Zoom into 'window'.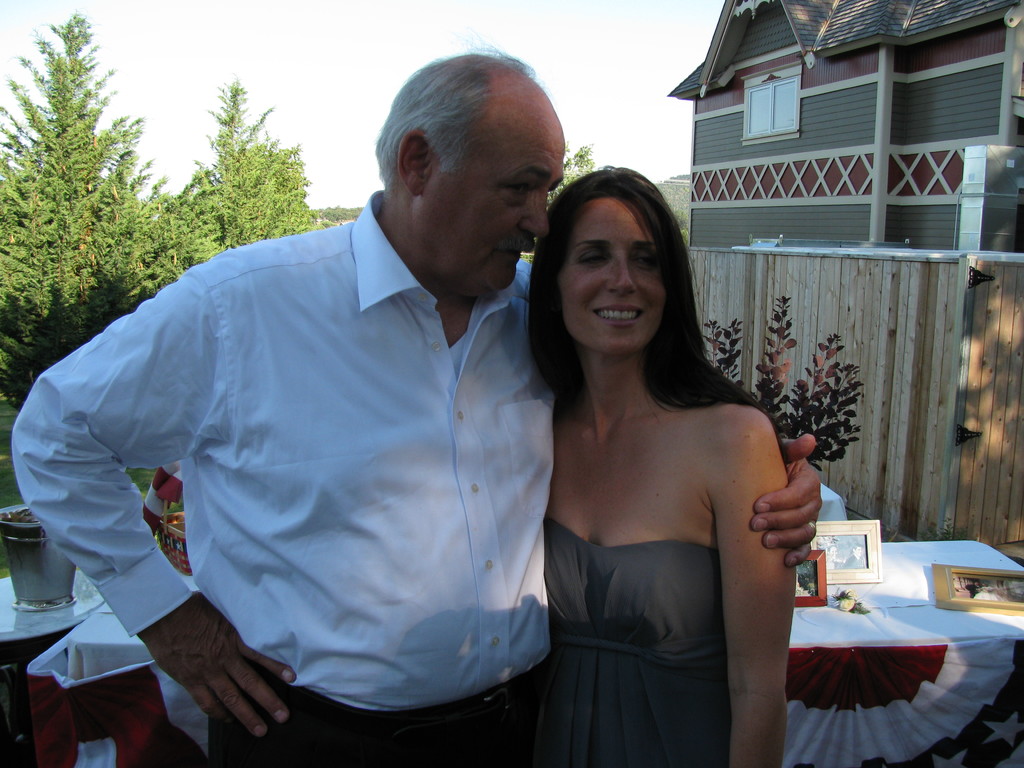
Zoom target: <bbox>744, 77, 796, 138</bbox>.
